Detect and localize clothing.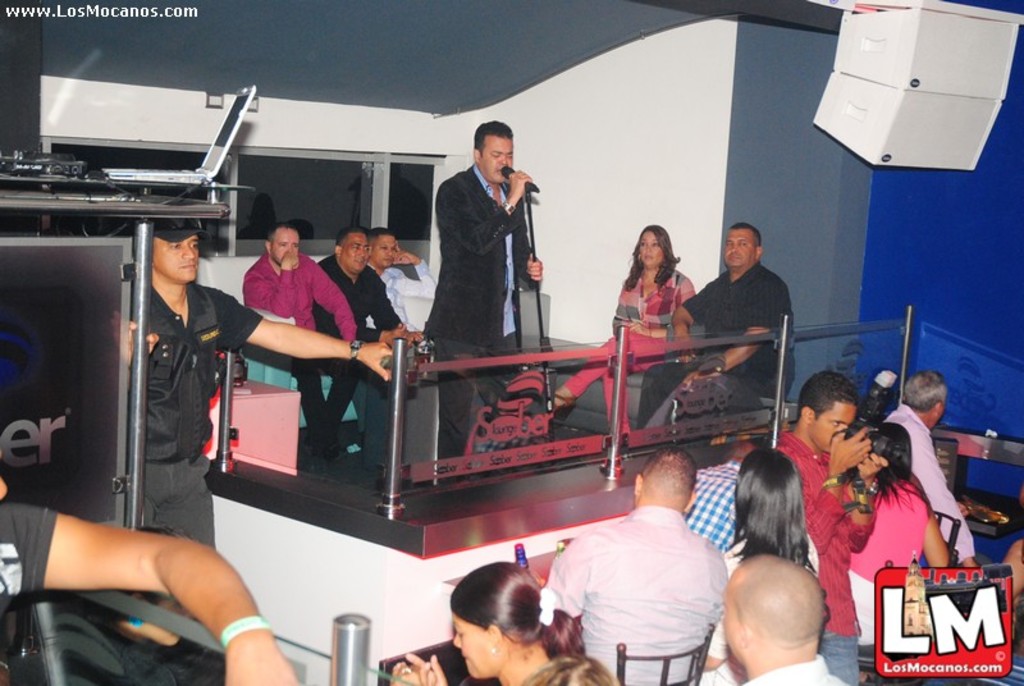
Localized at box(370, 253, 439, 344).
